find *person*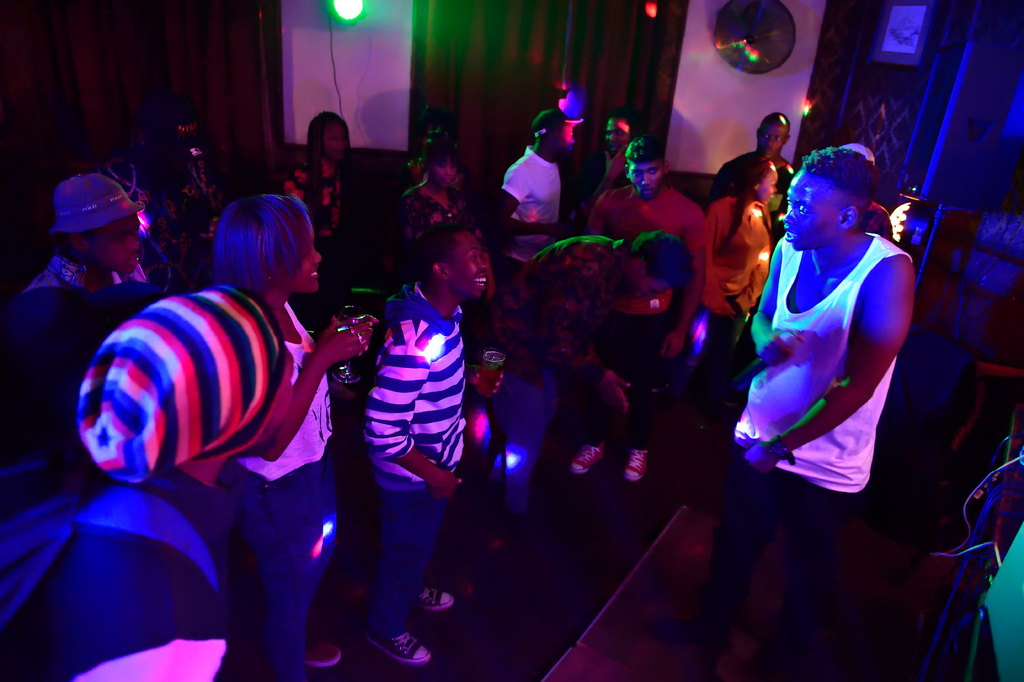
<box>706,104,806,209</box>
